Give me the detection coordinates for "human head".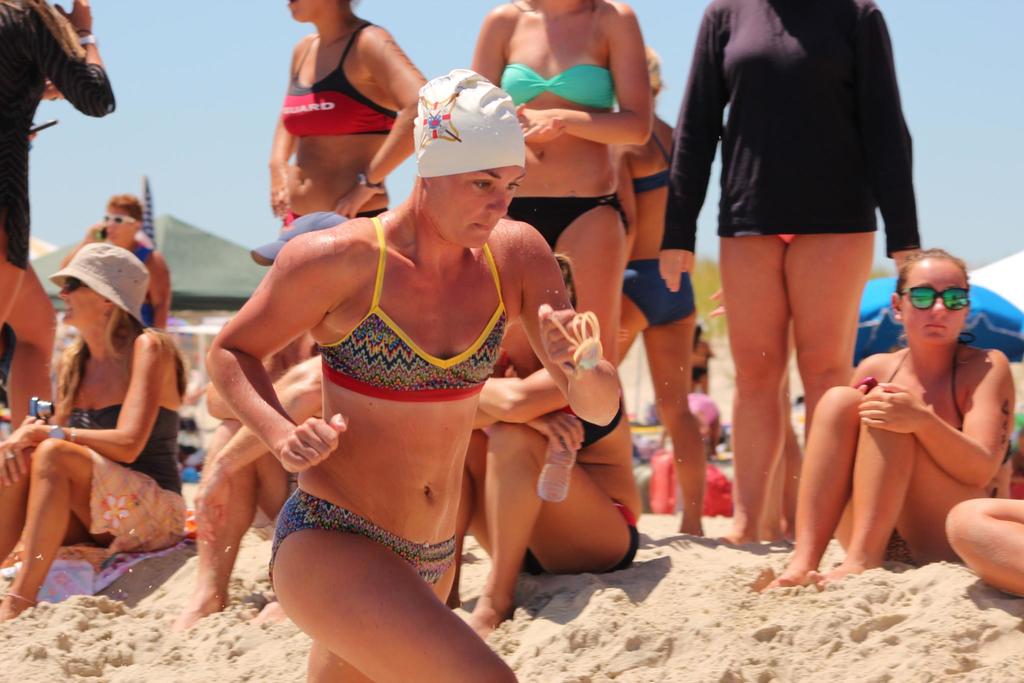
(283, 0, 362, 21).
